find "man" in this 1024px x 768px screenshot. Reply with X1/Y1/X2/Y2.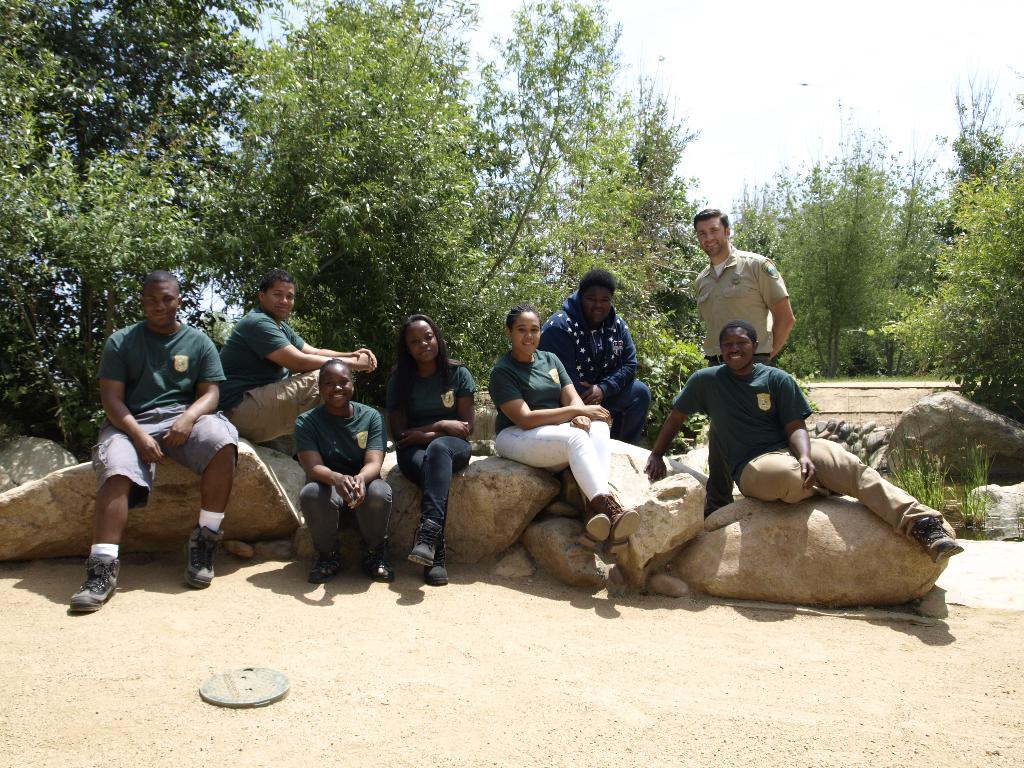
218/273/382/445.
